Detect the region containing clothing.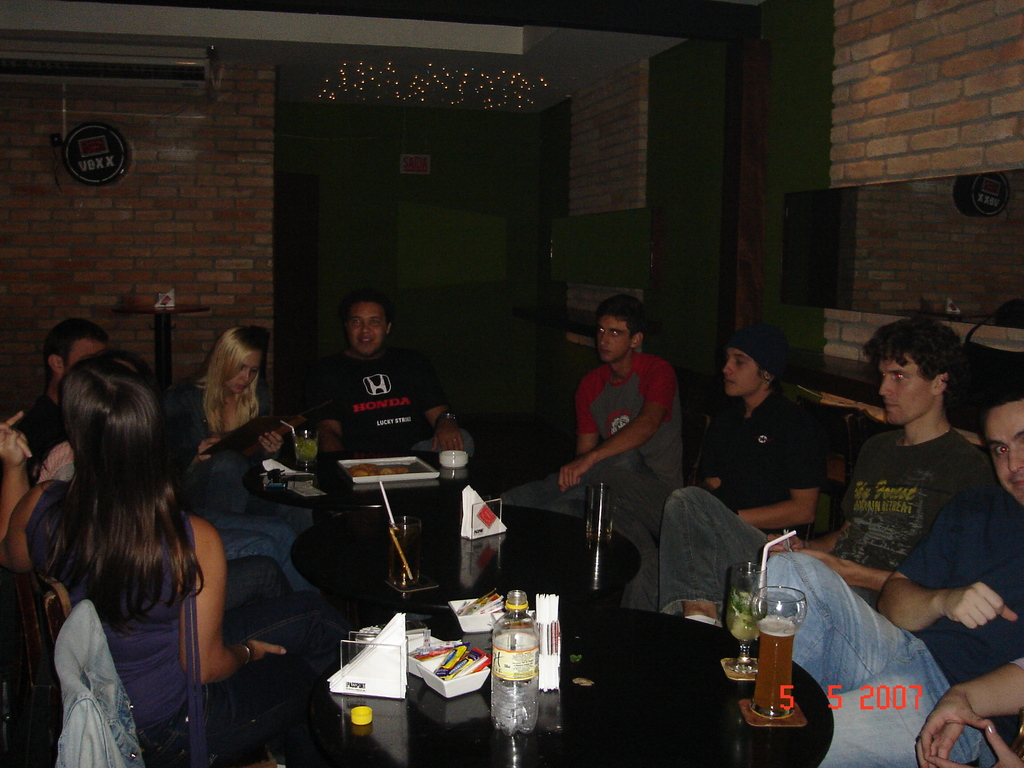
<region>691, 384, 817, 545</region>.
